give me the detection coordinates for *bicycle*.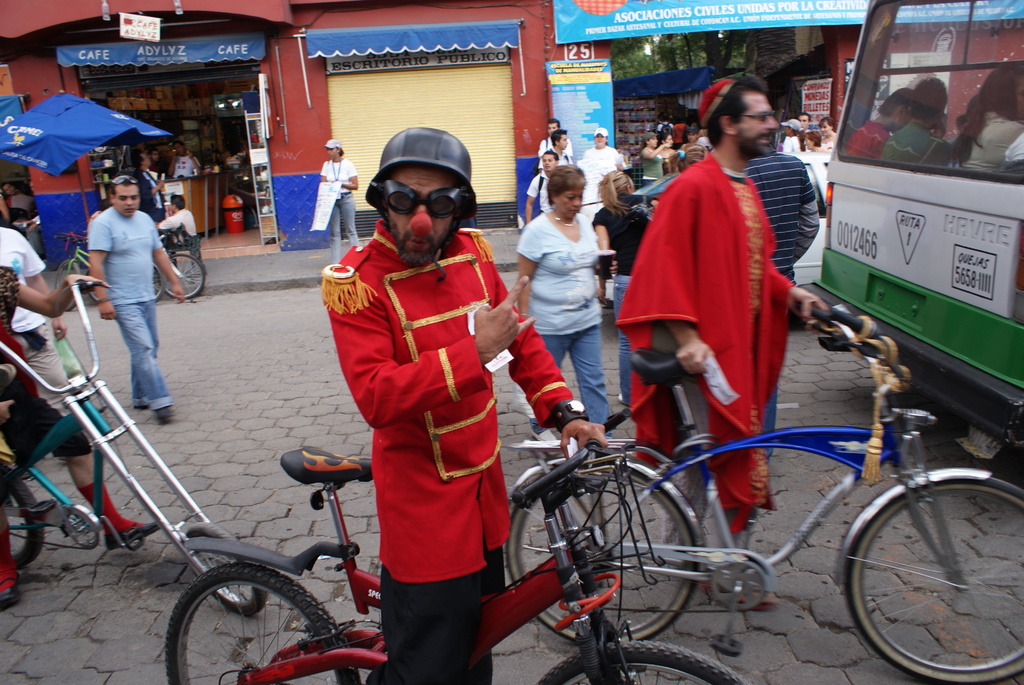
(506, 306, 1023, 684).
